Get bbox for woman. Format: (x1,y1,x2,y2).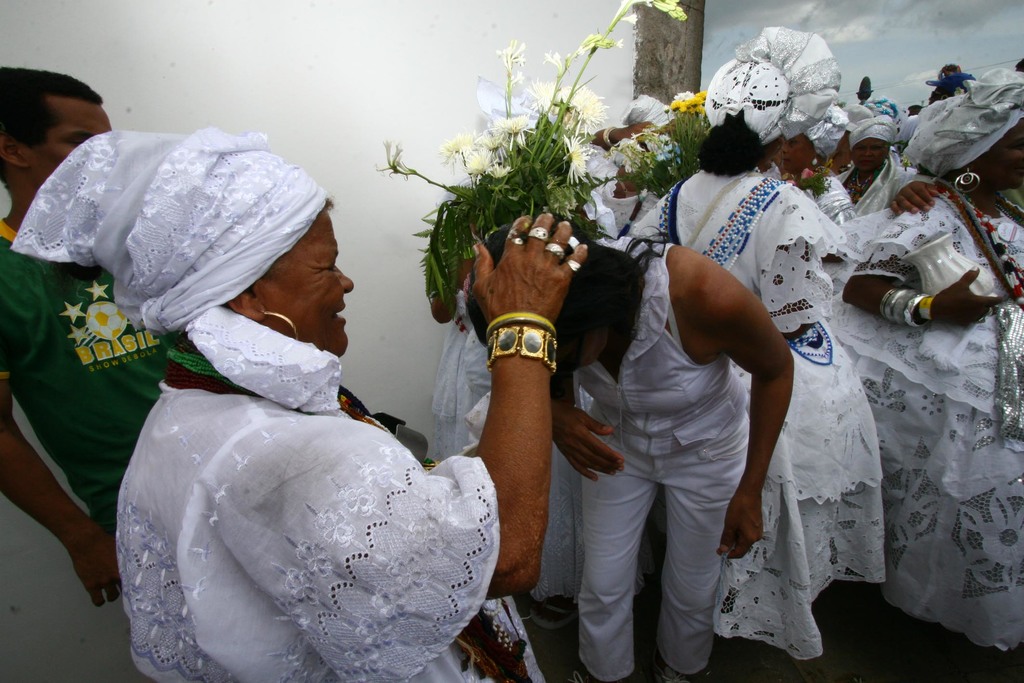
(636,110,884,663).
